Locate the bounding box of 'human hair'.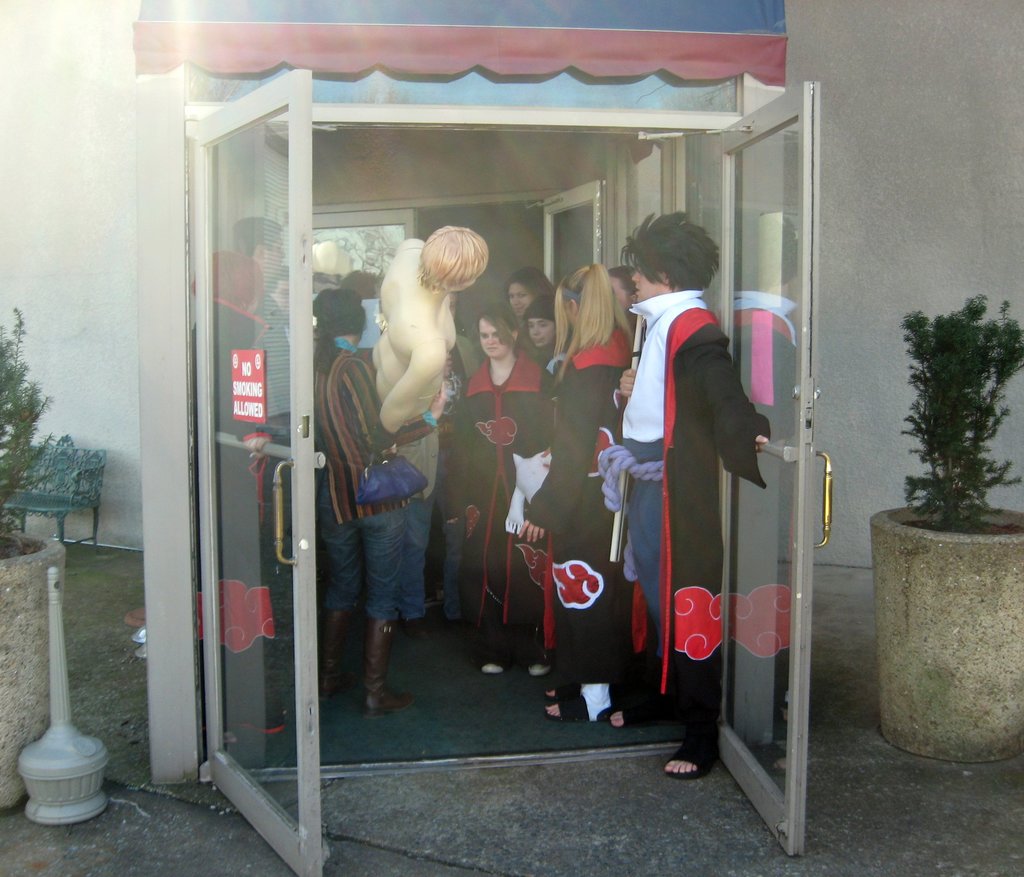
Bounding box: <bbox>612, 204, 728, 299</bbox>.
